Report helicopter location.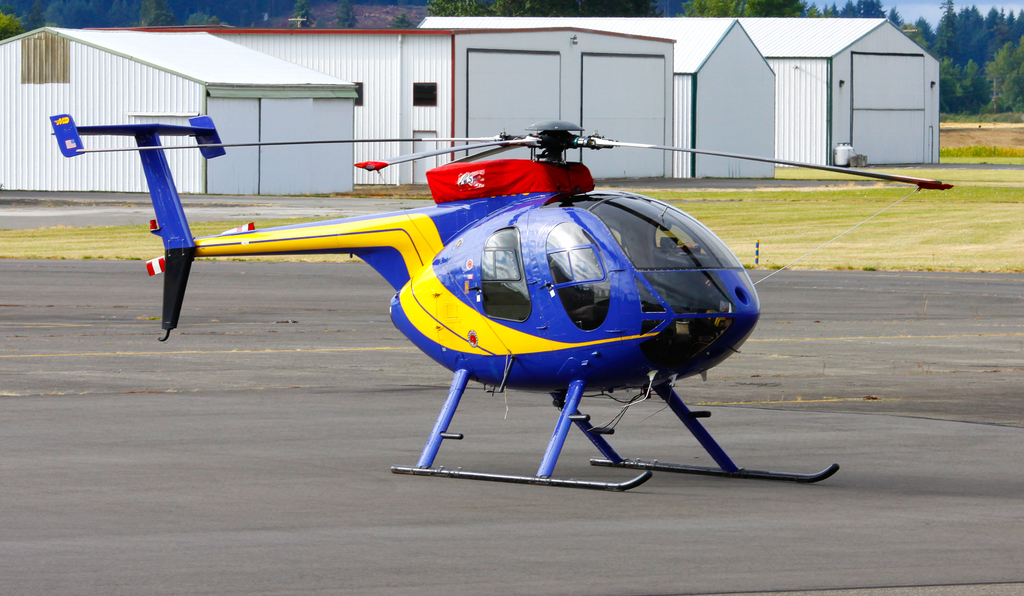
Report: (47, 91, 882, 479).
